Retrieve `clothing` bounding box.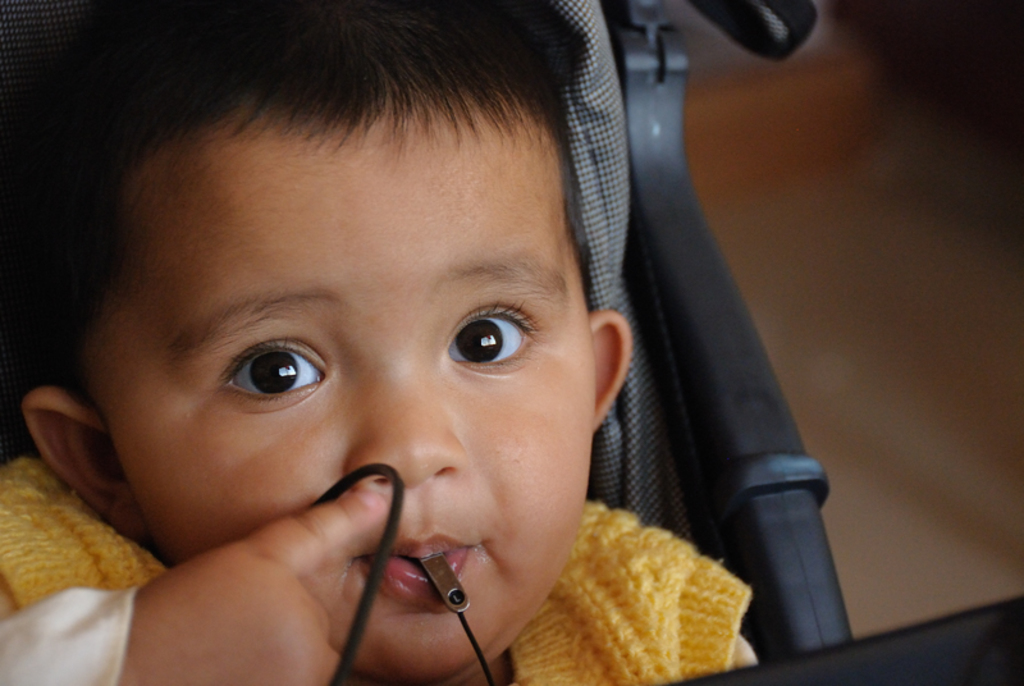
Bounding box: x1=0 y1=453 x2=751 y2=685.
